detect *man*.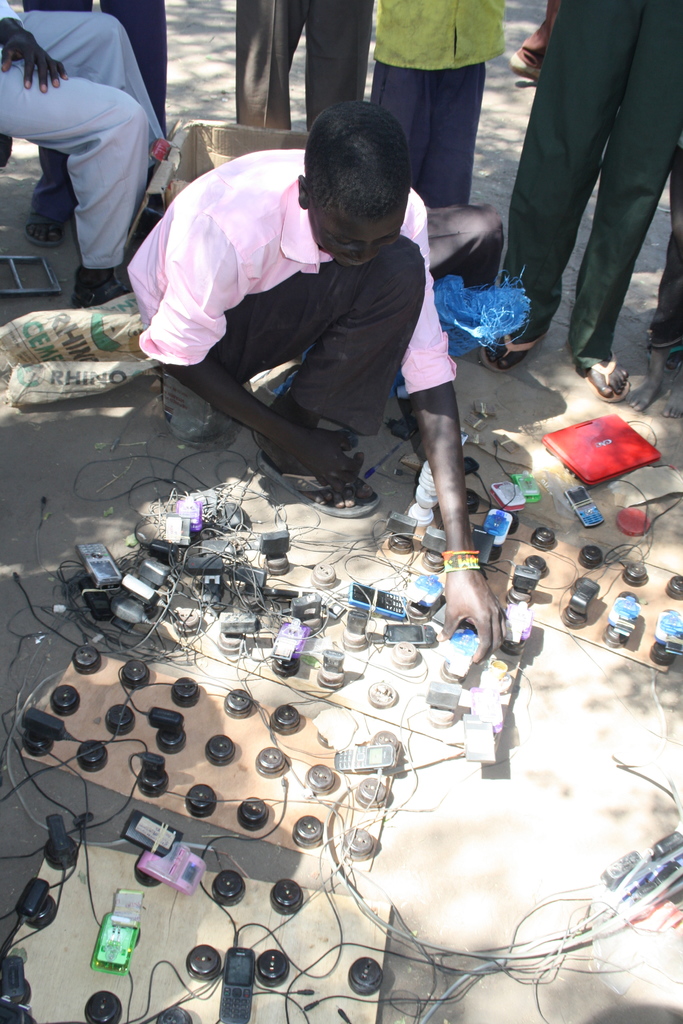
Detected at (111, 92, 516, 674).
